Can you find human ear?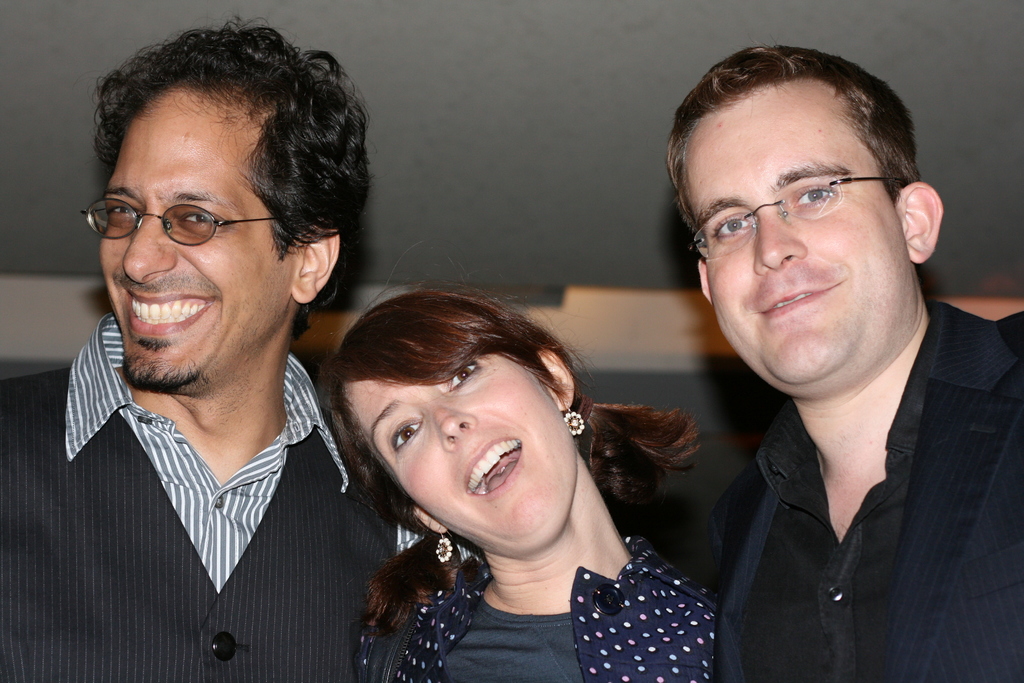
Yes, bounding box: (left=896, top=185, right=947, bottom=266).
